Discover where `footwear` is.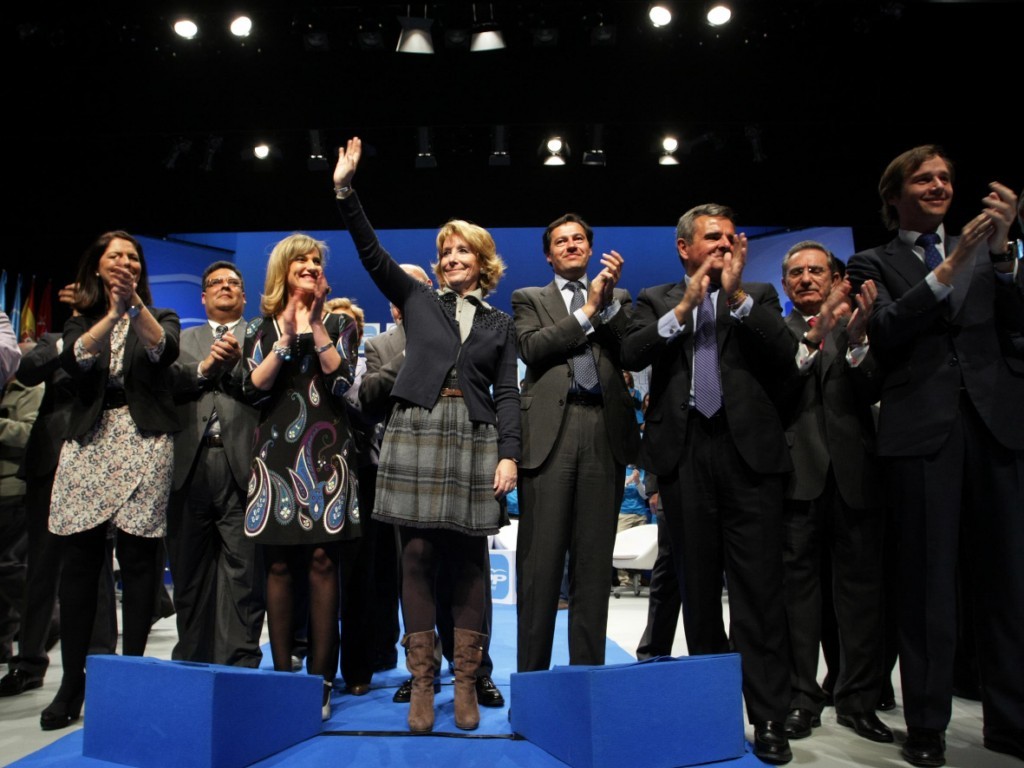
Discovered at (834,702,903,741).
